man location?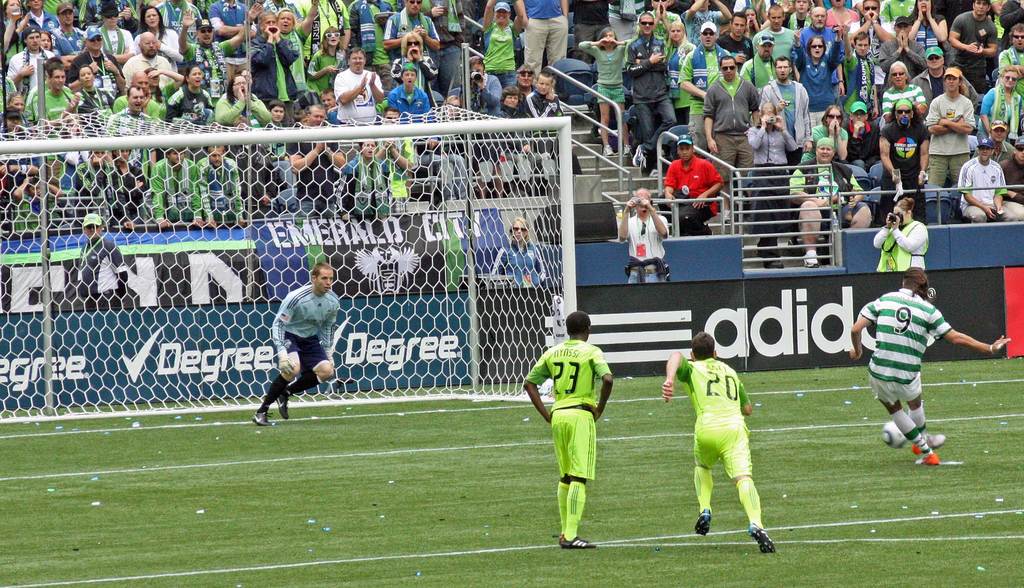
(256, 0, 300, 22)
